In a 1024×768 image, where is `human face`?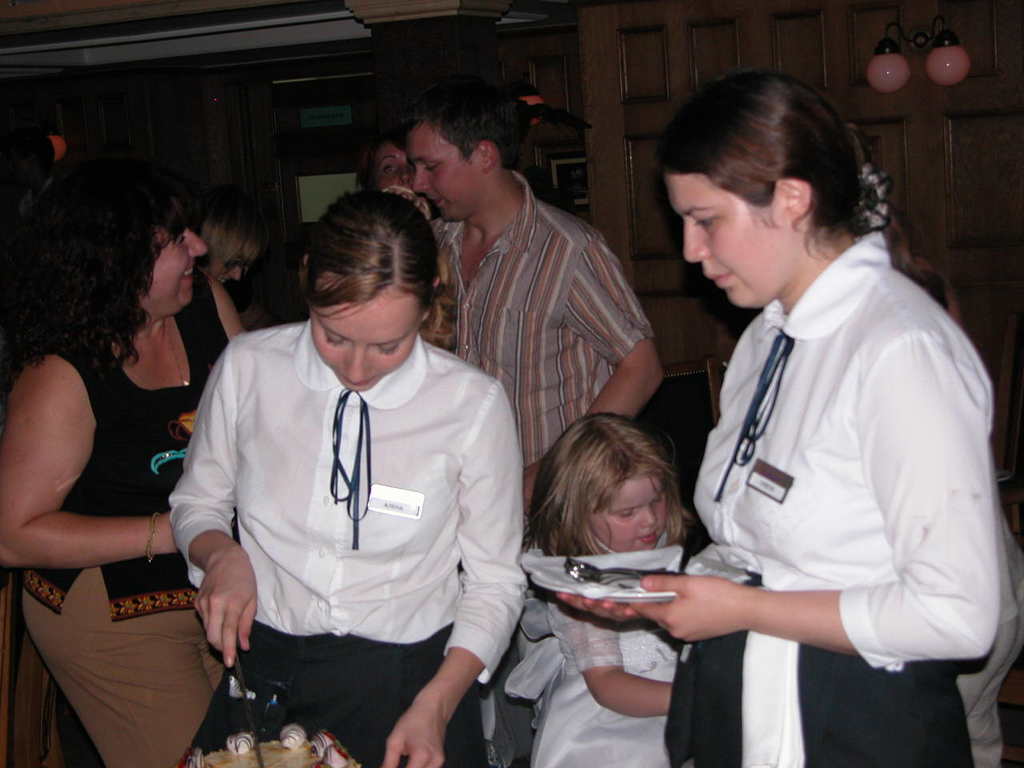
x1=582, y1=466, x2=666, y2=550.
